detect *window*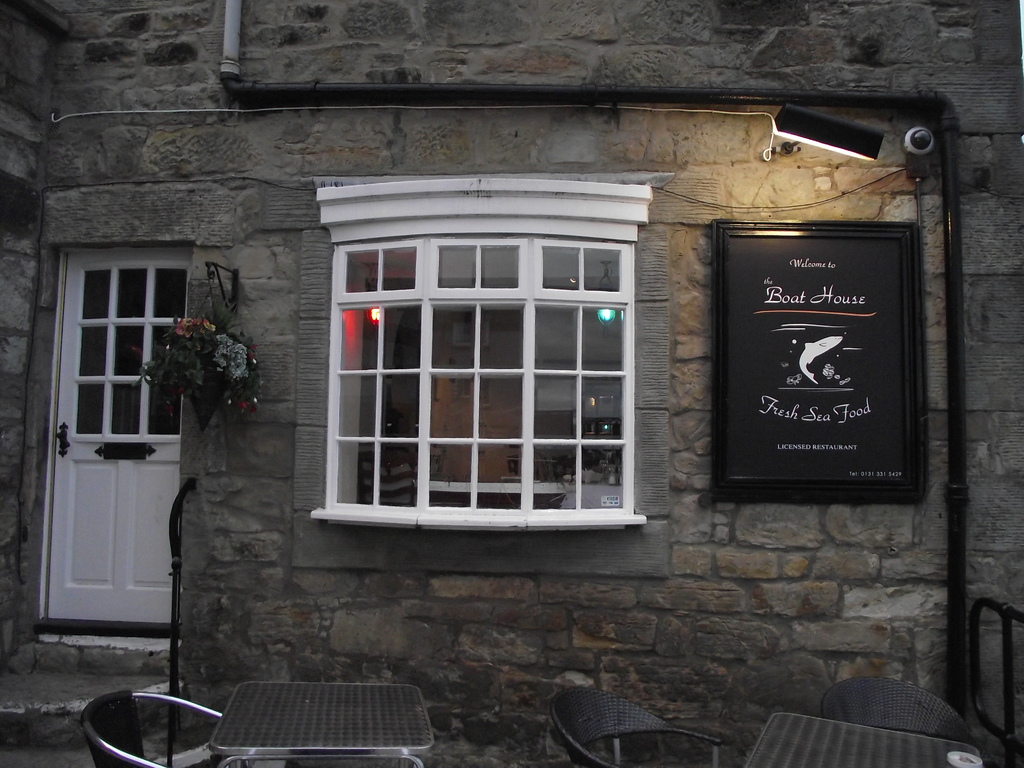
<region>288, 169, 672, 564</region>
